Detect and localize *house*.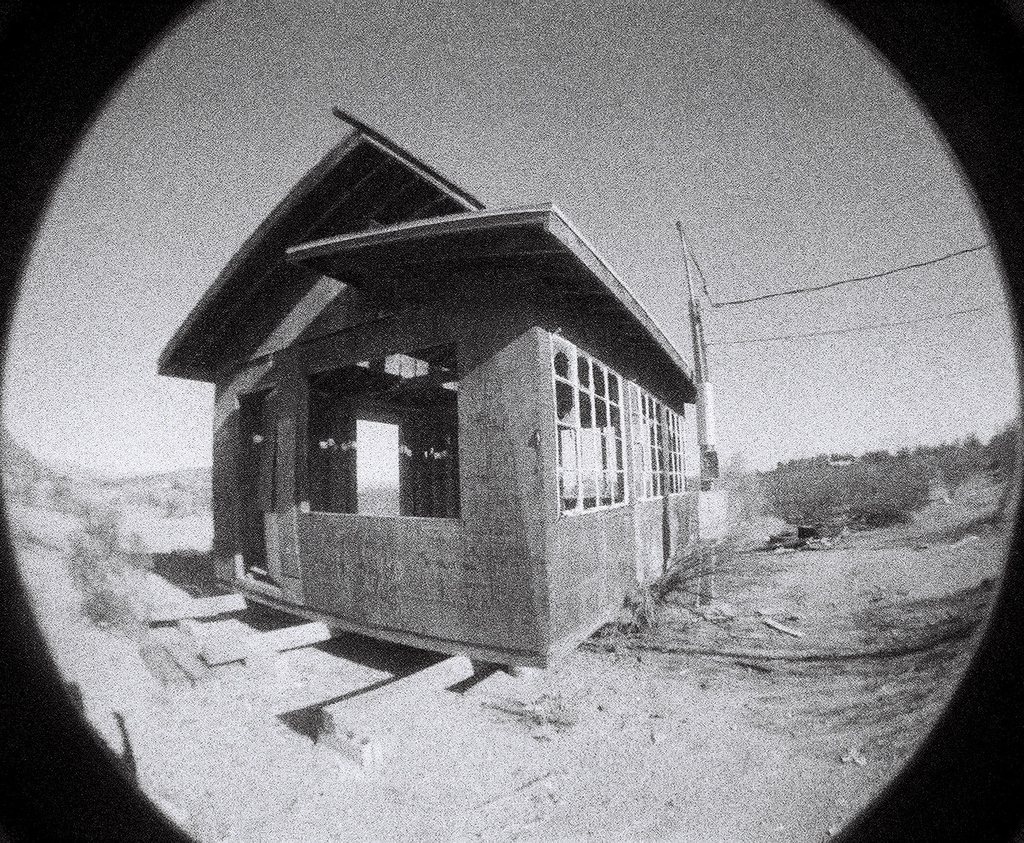
Localized at <box>146,106,707,605</box>.
